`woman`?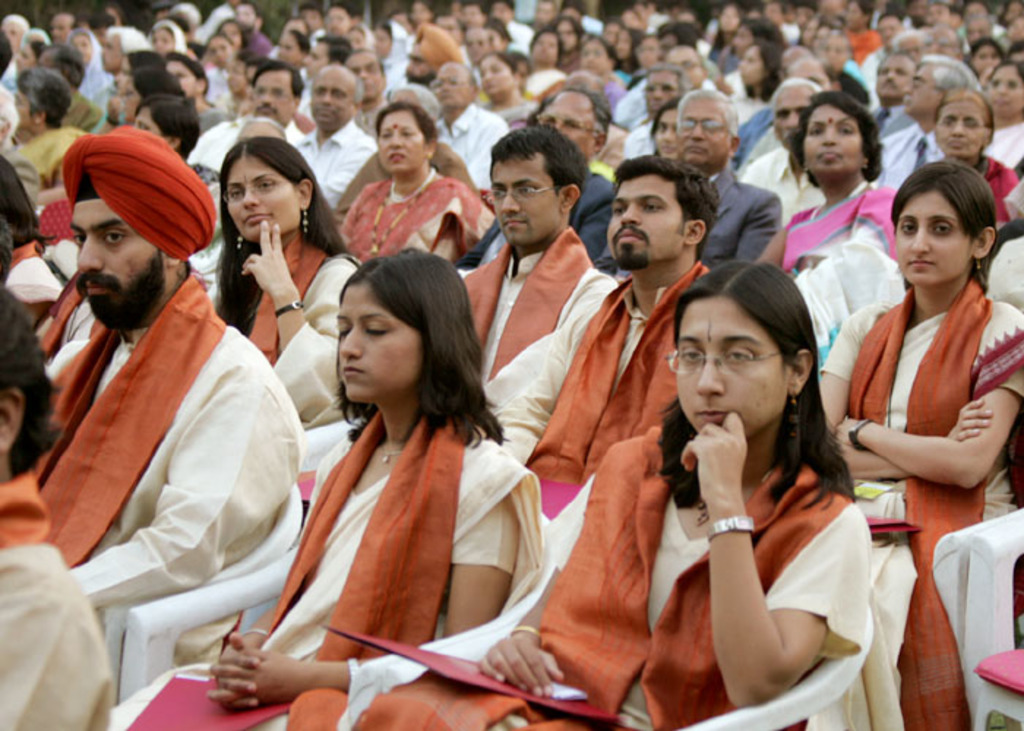
BBox(759, 89, 894, 278)
